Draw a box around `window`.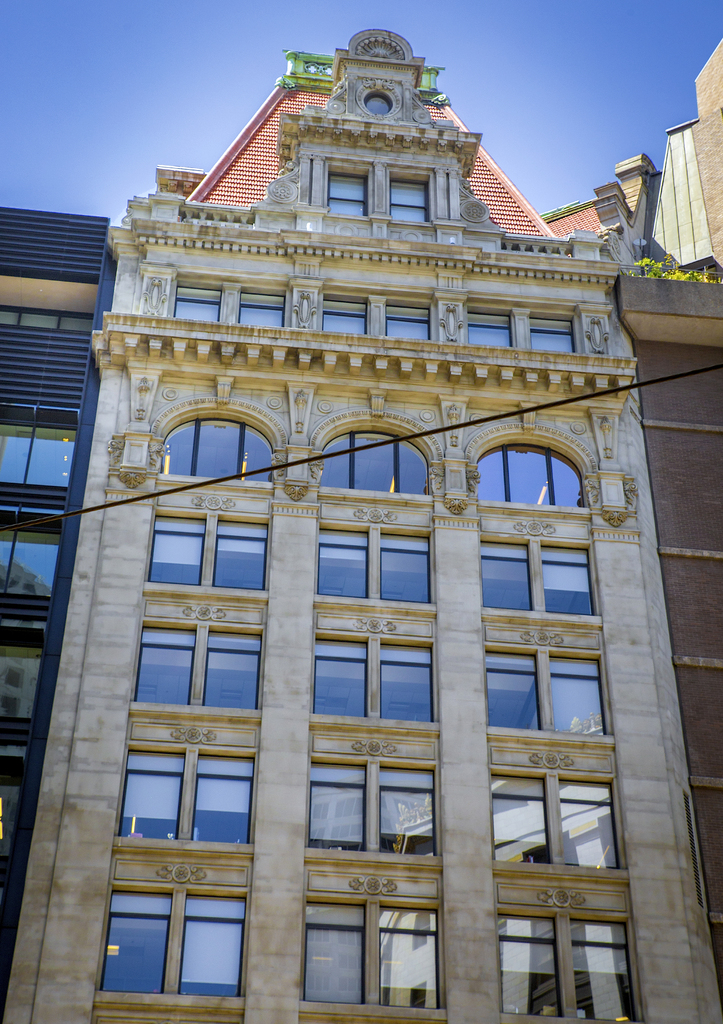
bbox=(469, 445, 588, 513).
